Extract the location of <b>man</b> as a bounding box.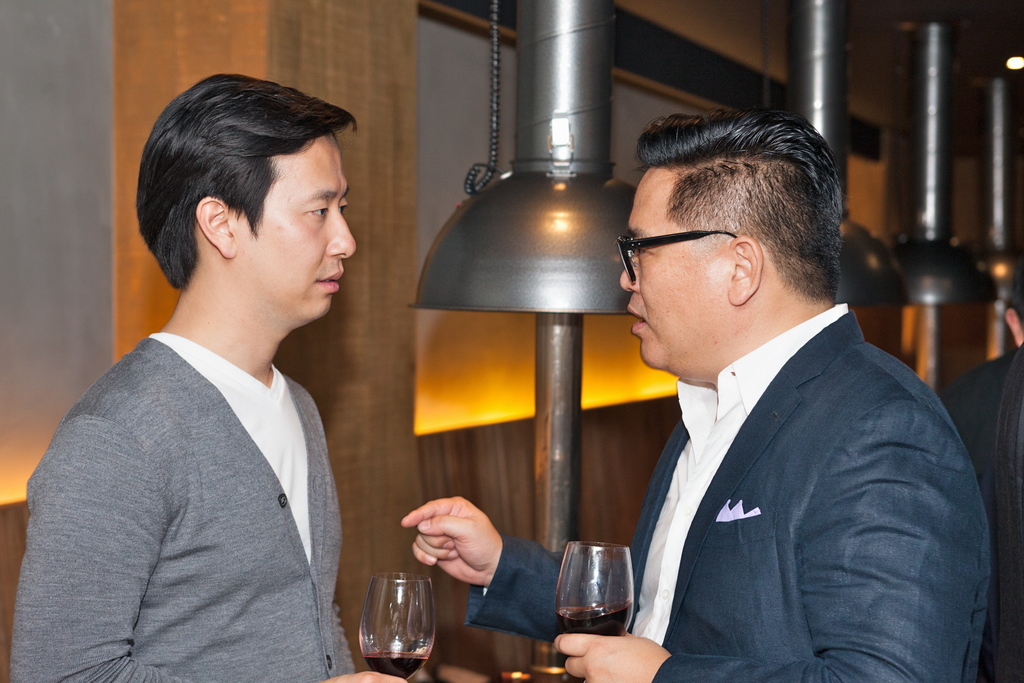
[x1=947, y1=332, x2=1023, y2=682].
